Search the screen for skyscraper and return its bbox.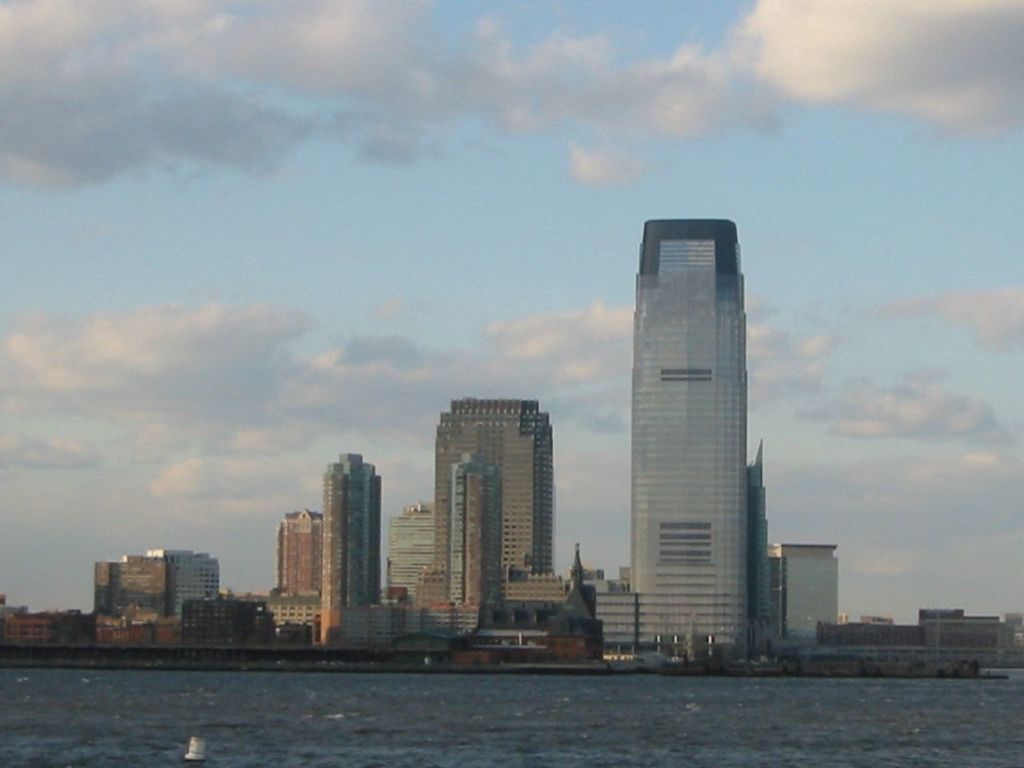
Found: [x1=384, y1=500, x2=428, y2=620].
